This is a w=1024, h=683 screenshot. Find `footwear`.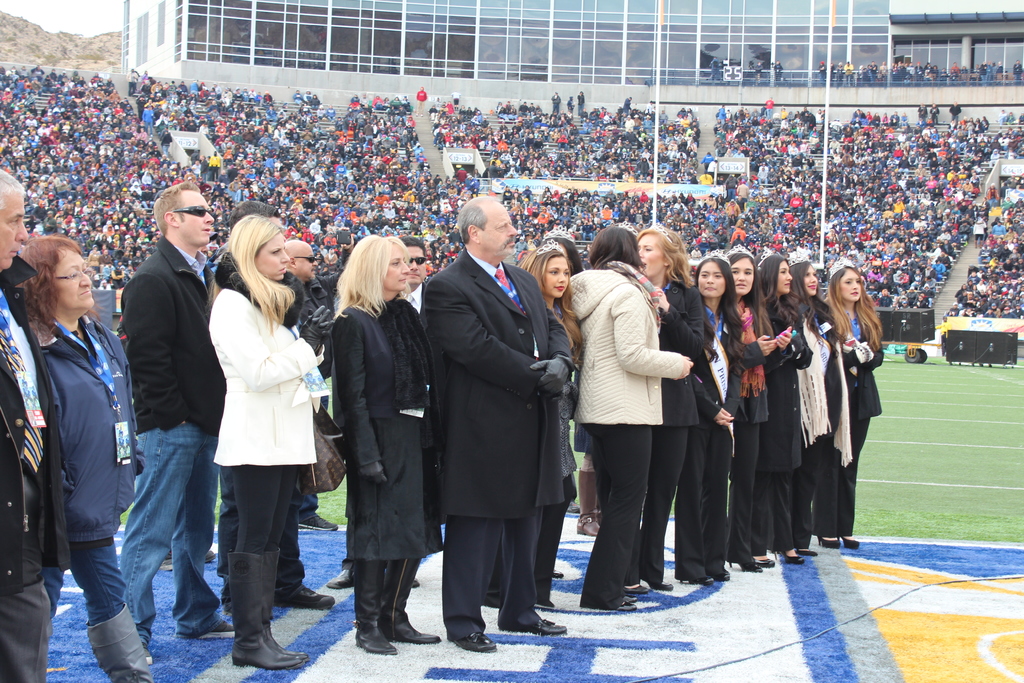
Bounding box: box(611, 598, 637, 614).
